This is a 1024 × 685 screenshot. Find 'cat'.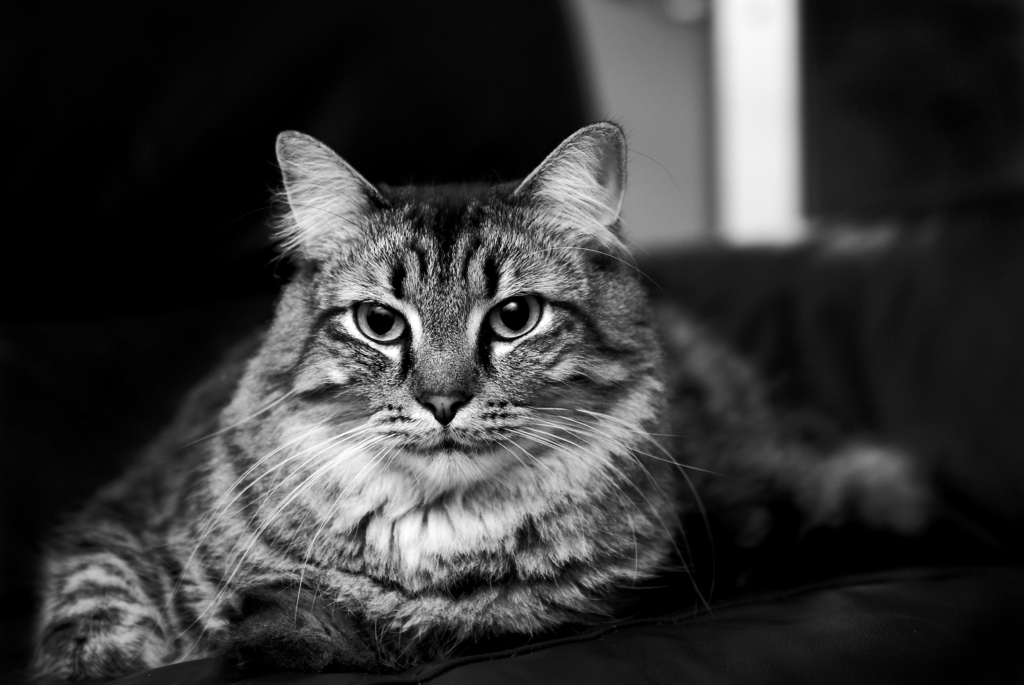
Bounding box: detection(32, 118, 920, 684).
